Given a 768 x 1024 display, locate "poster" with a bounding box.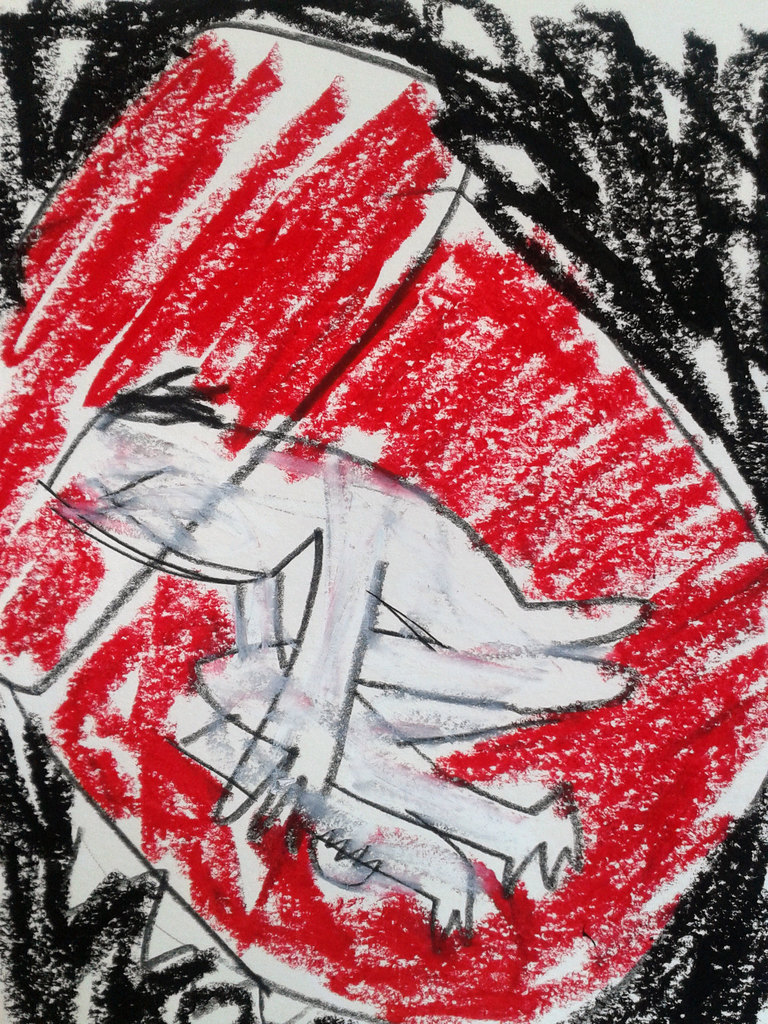
Located: <region>0, 0, 767, 1023</region>.
